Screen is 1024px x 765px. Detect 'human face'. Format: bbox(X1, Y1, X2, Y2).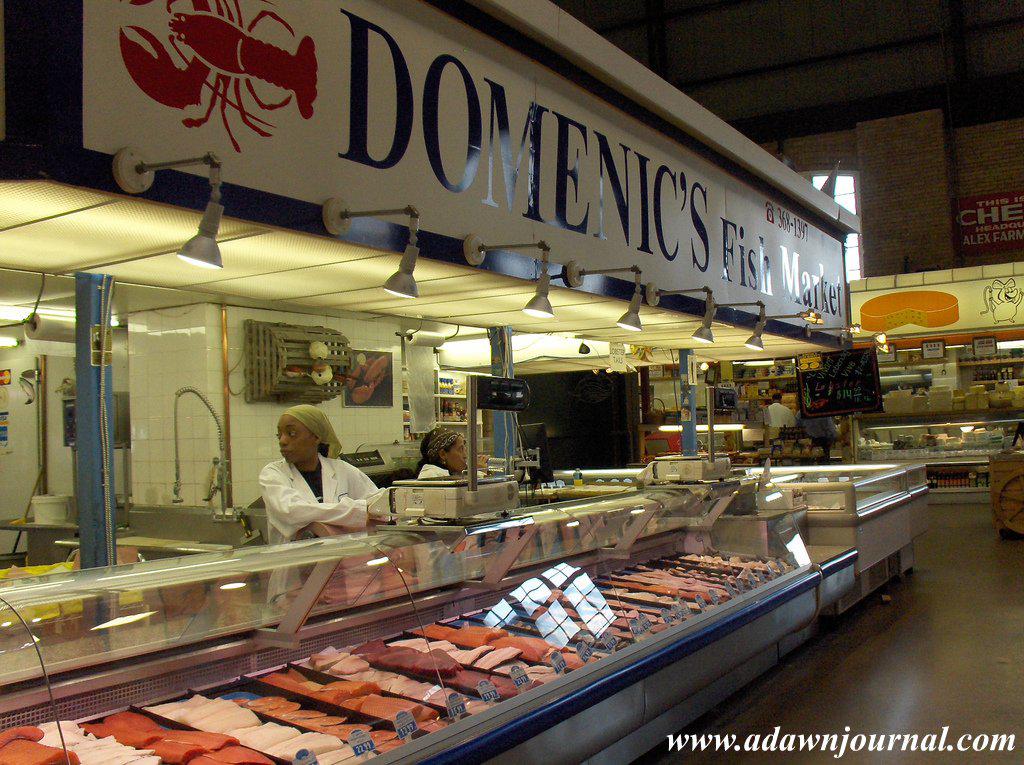
bbox(448, 441, 466, 472).
